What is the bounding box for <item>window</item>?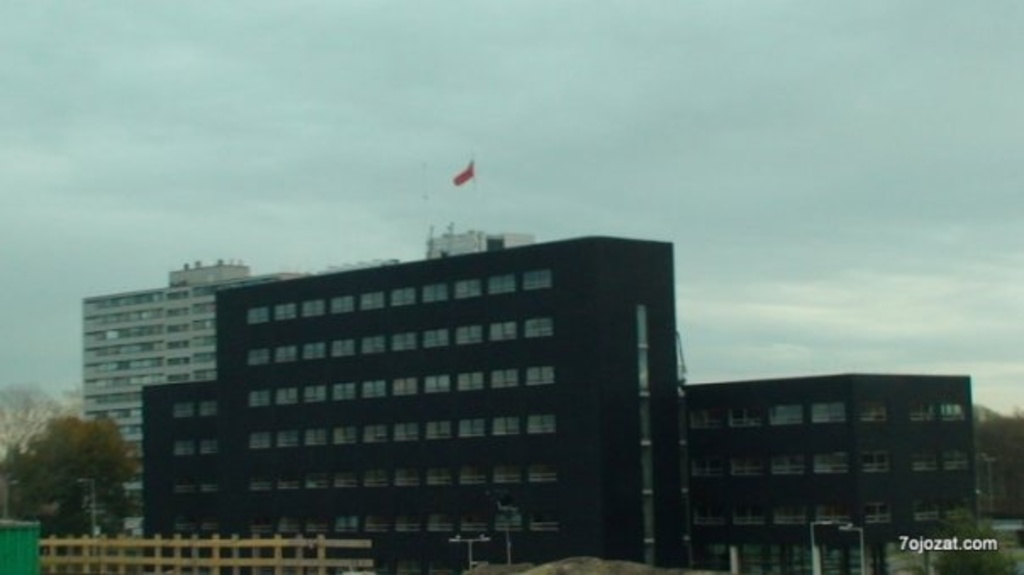
x1=490, y1=409, x2=526, y2=436.
